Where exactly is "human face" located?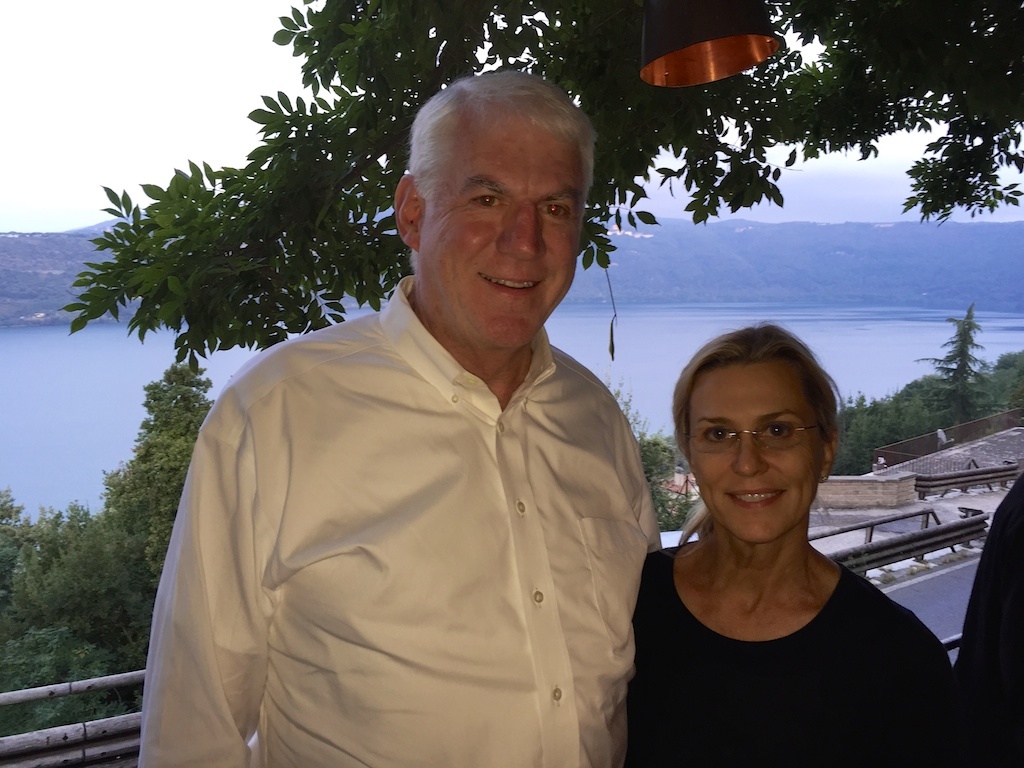
Its bounding box is 425/121/583/344.
